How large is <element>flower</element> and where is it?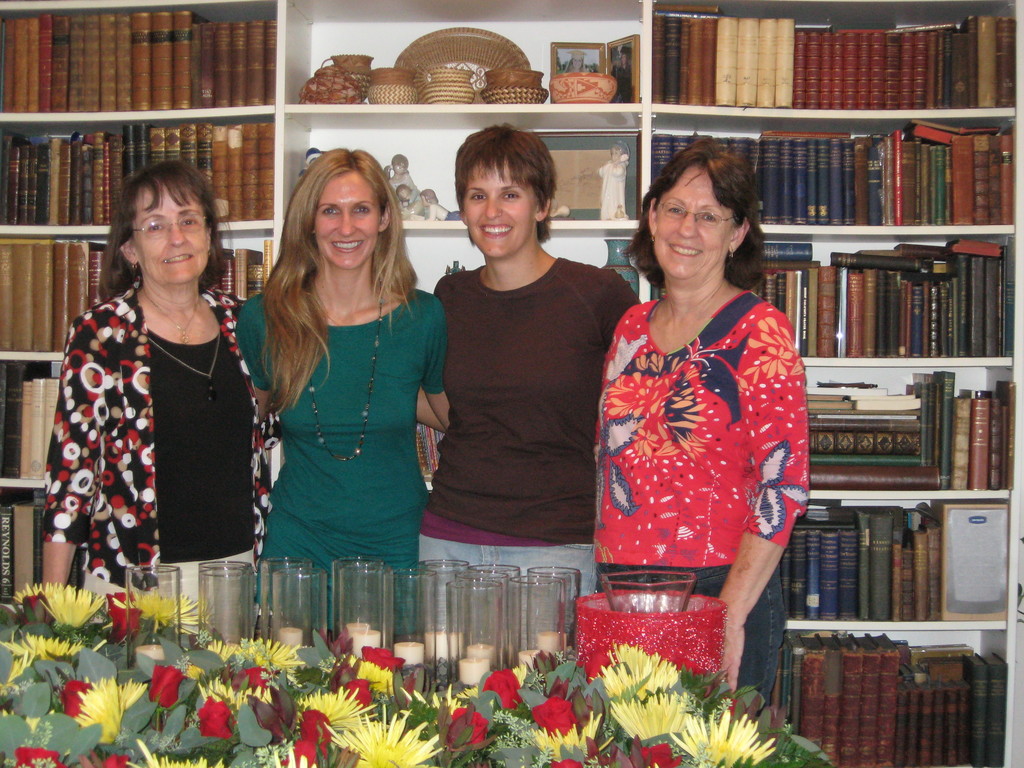
Bounding box: 144/594/204/637.
